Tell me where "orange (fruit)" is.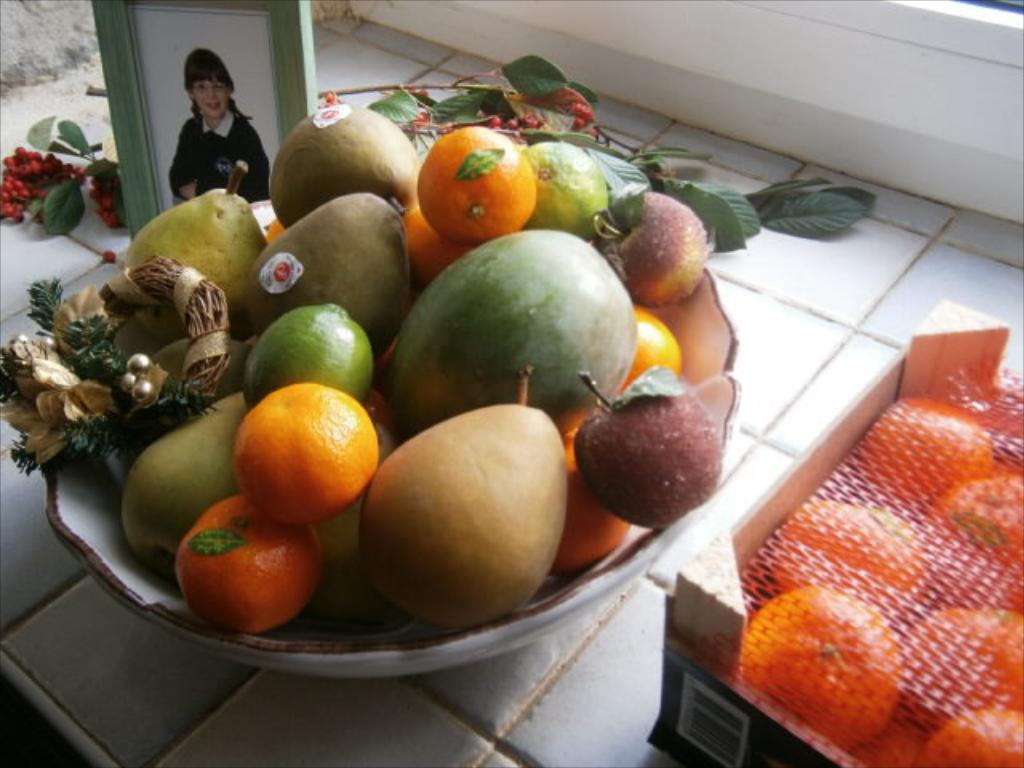
"orange (fruit)" is at {"x1": 173, "y1": 498, "x2": 302, "y2": 629}.
